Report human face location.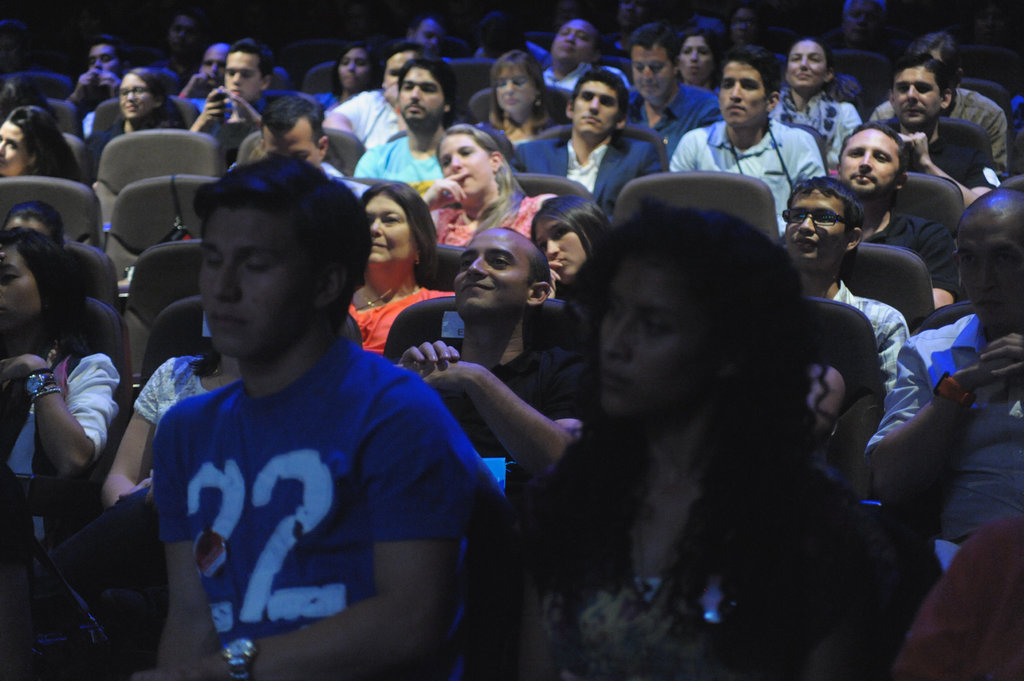
Report: [x1=555, y1=22, x2=596, y2=63].
